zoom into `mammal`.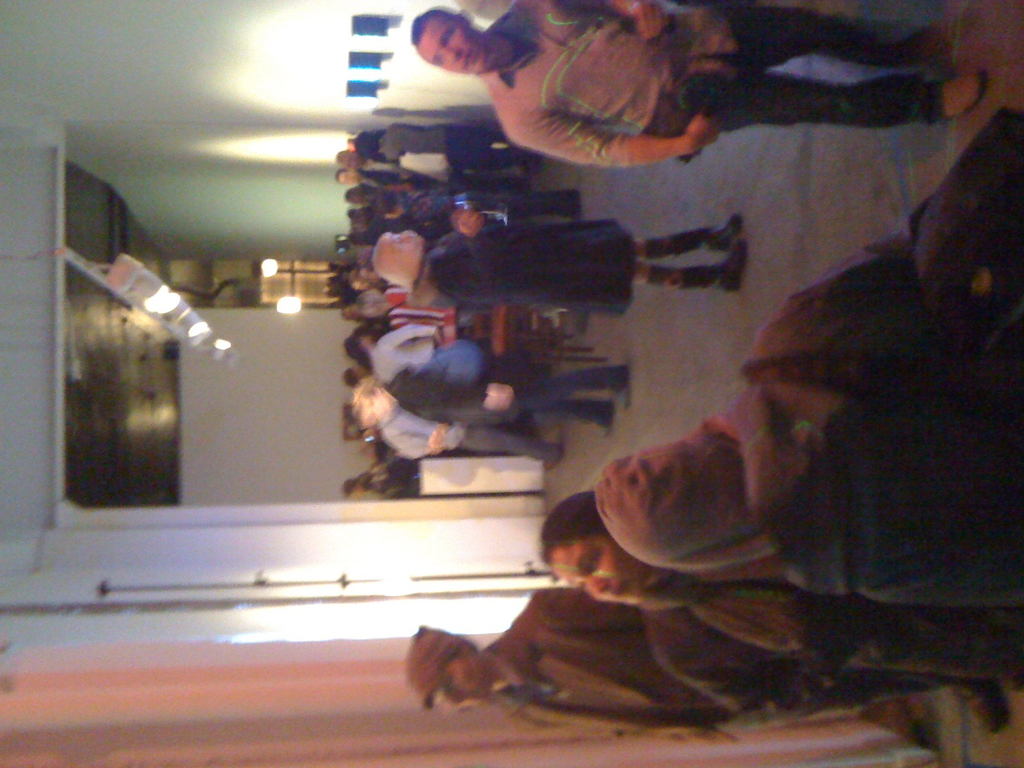
Zoom target: crop(584, 228, 1023, 631).
